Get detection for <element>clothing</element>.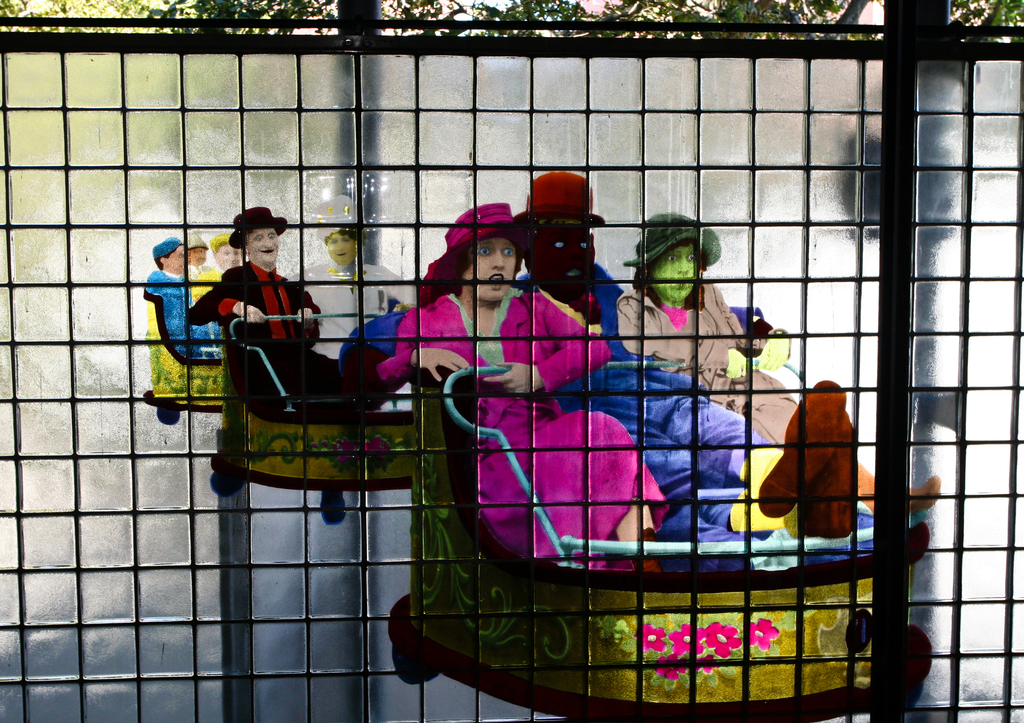
Detection: <box>614,285,803,456</box>.
